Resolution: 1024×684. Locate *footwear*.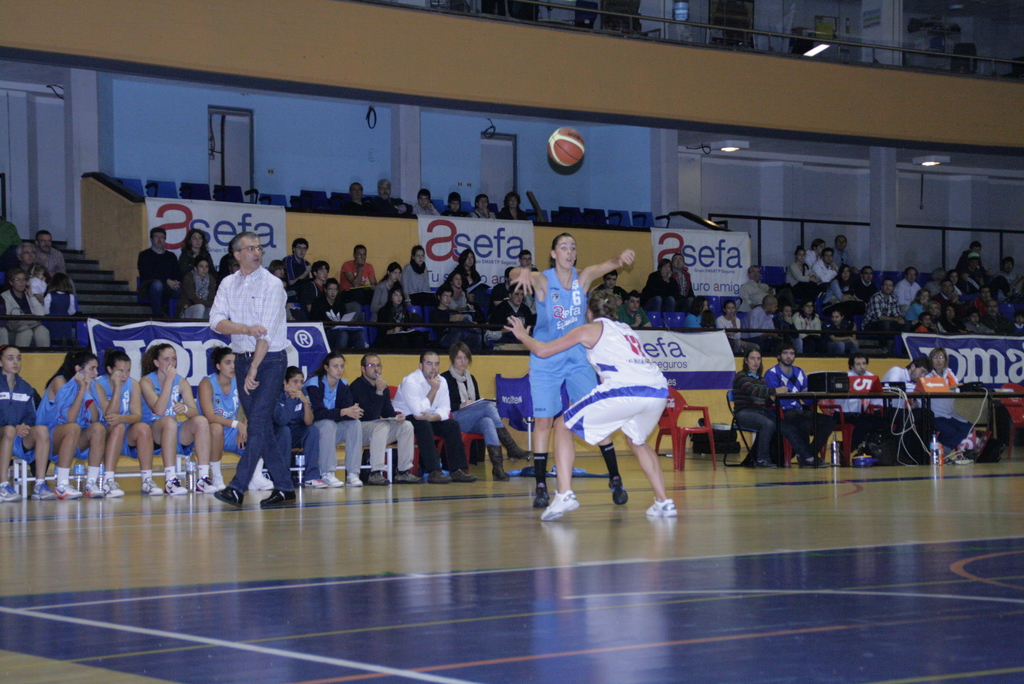
[644, 497, 678, 513].
